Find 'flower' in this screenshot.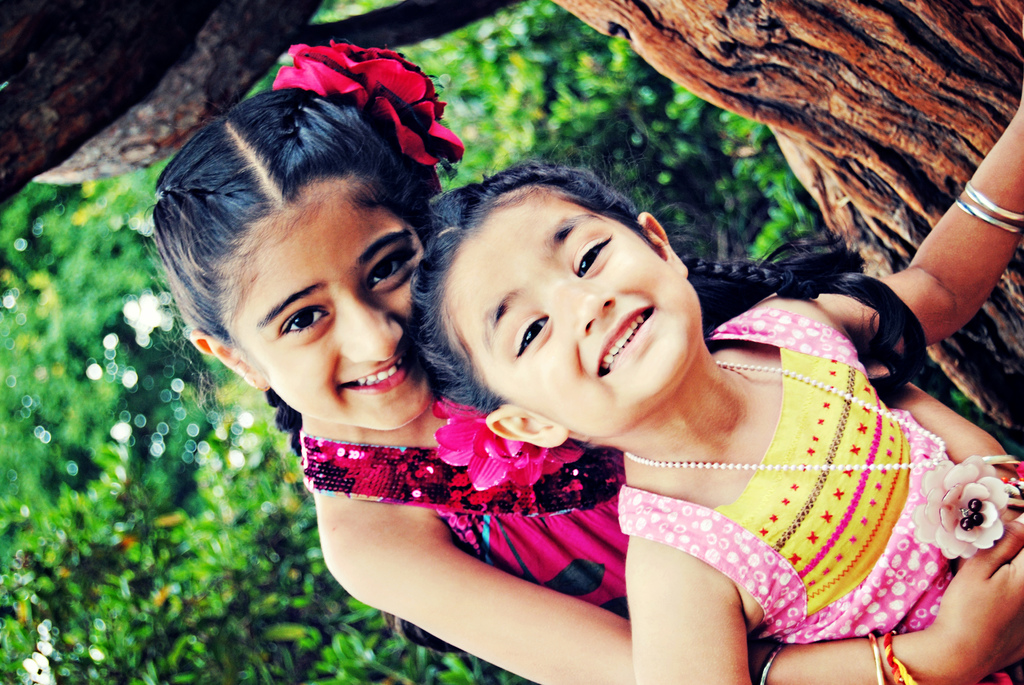
The bounding box for 'flower' is pyautogui.locateOnScreen(269, 40, 486, 171).
